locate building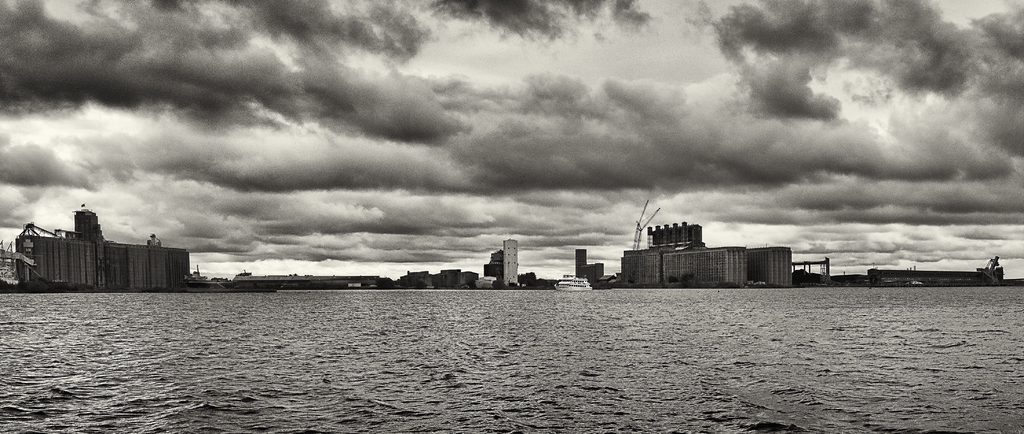
[579,245,589,276]
